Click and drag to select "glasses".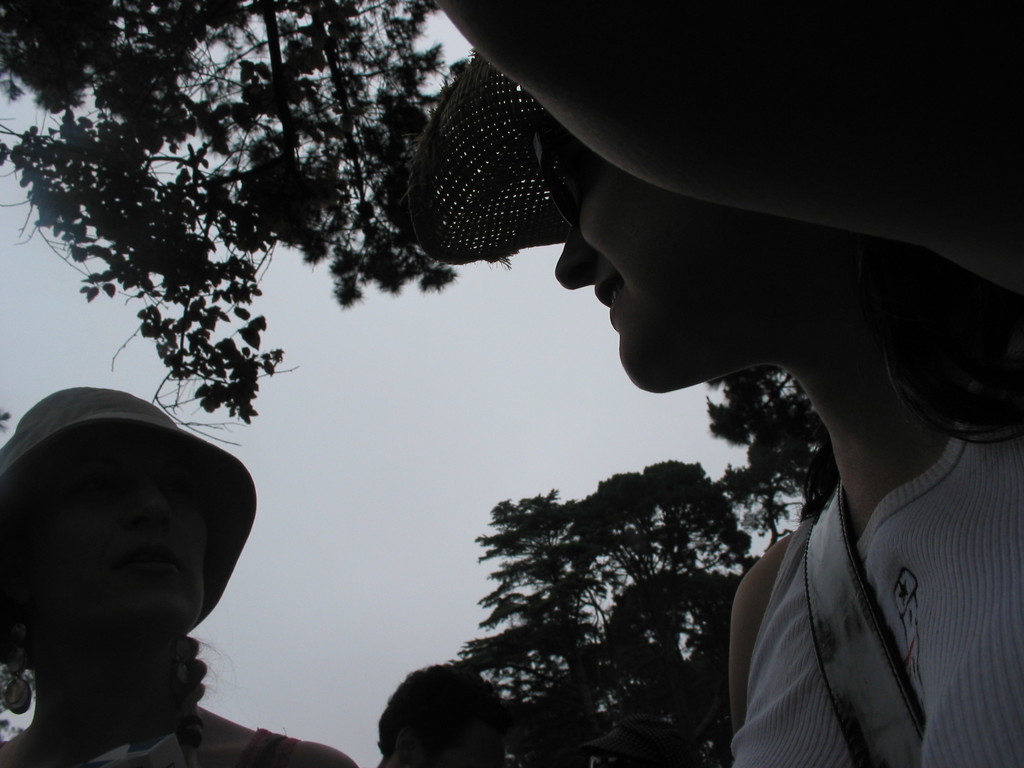
Selection: [525,109,602,248].
